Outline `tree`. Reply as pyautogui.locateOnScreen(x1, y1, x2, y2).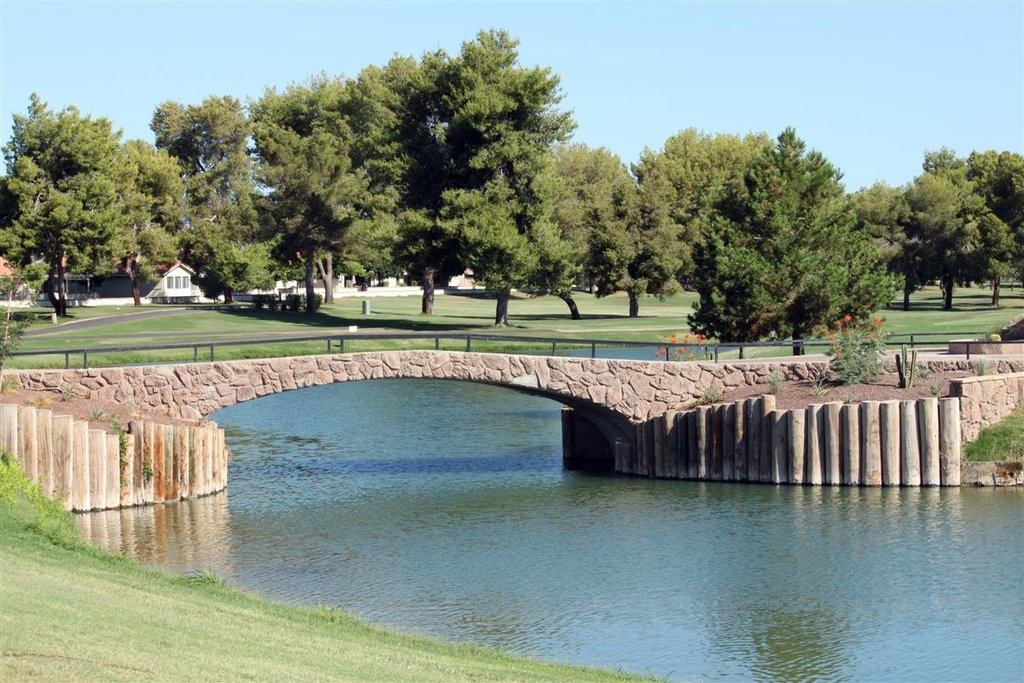
pyautogui.locateOnScreen(438, 25, 571, 314).
